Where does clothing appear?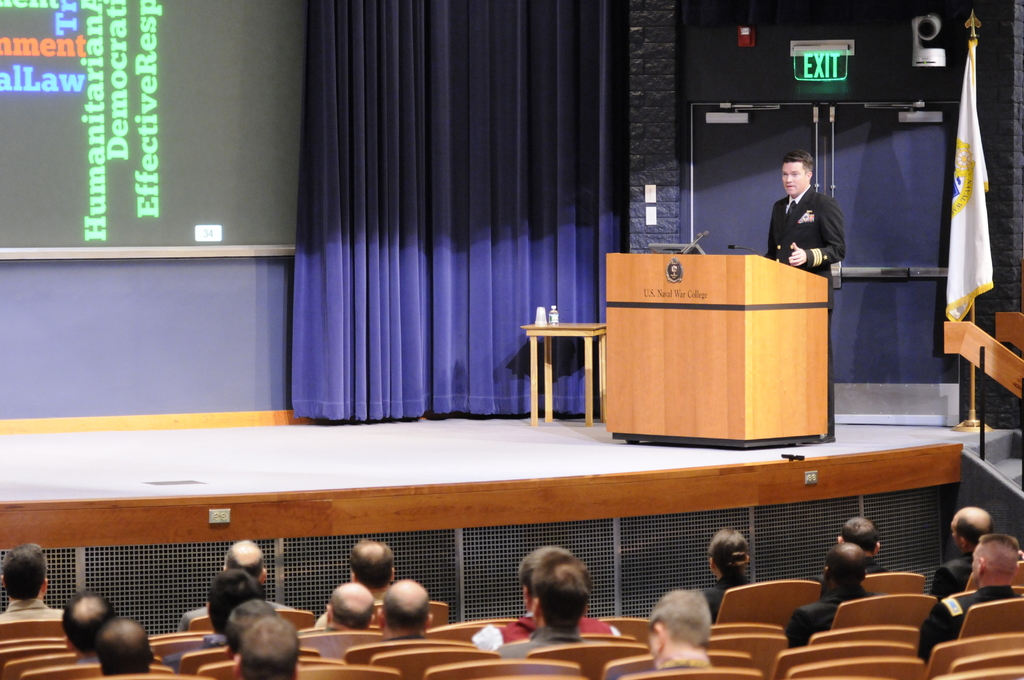
Appears at bbox=[933, 546, 970, 614].
